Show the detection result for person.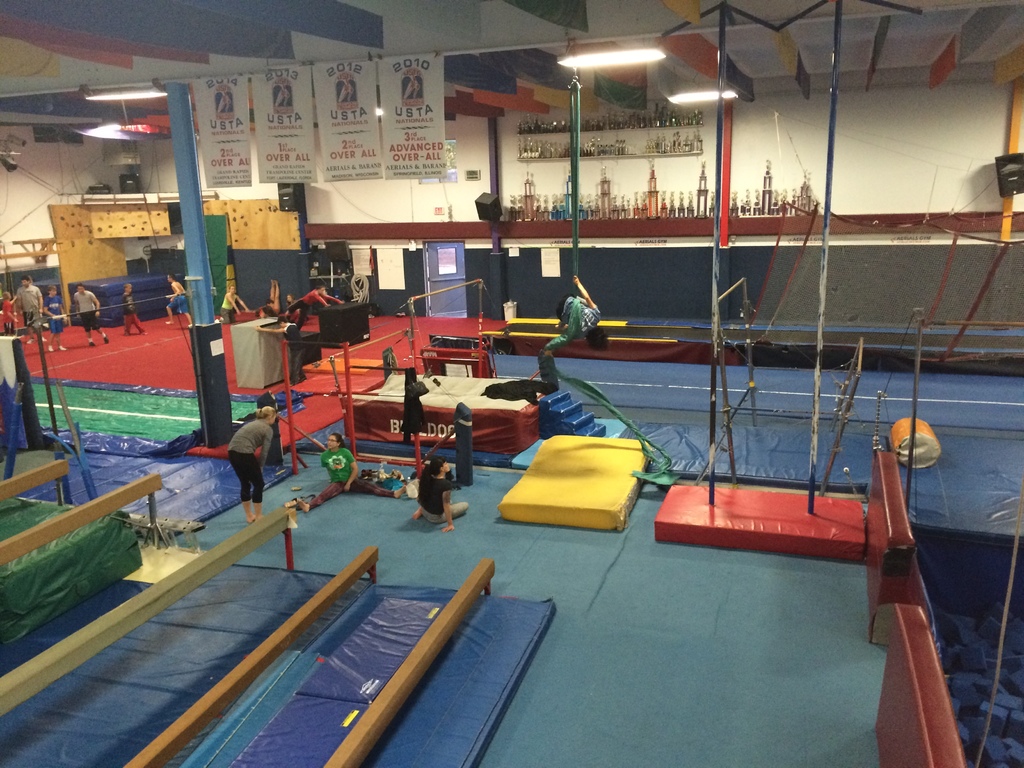
71/282/105/344.
